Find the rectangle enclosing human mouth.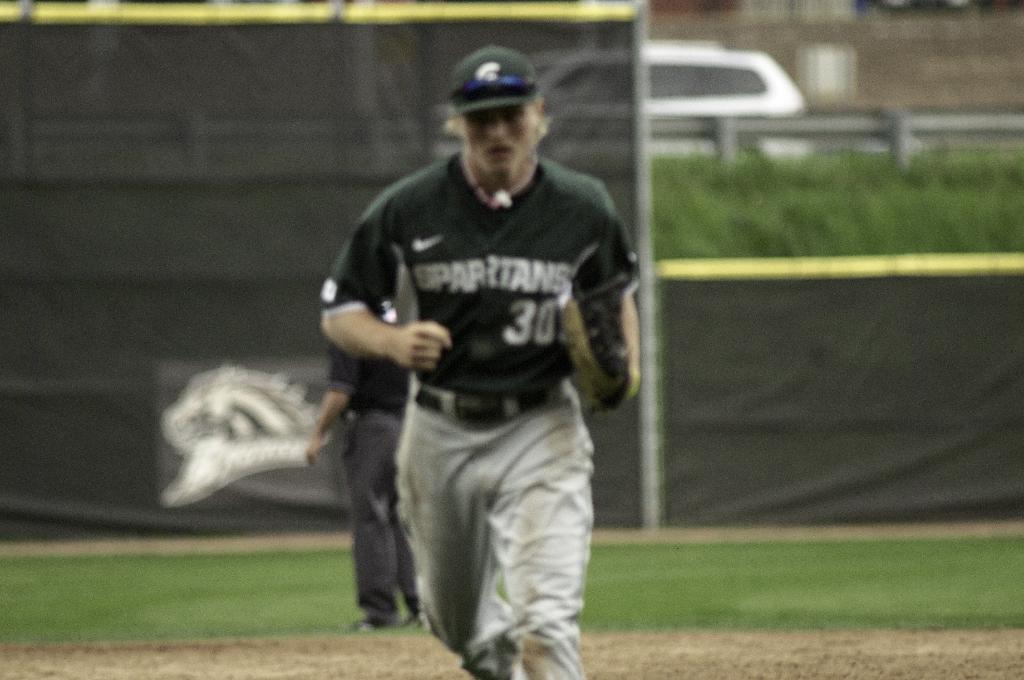
bbox=[484, 140, 514, 156].
